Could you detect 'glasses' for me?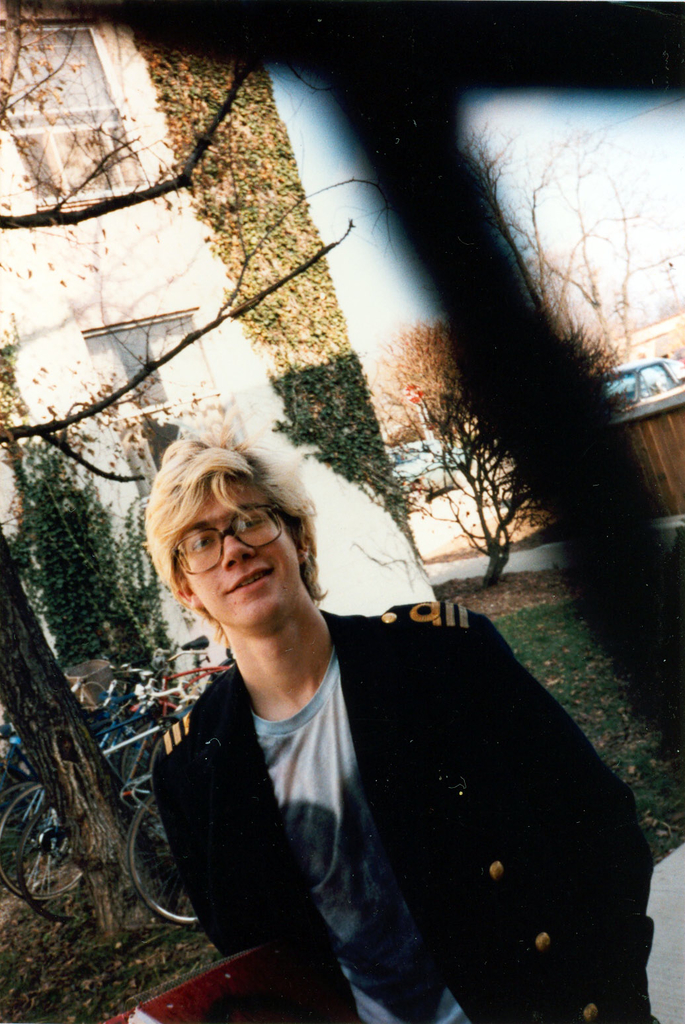
Detection result: crop(162, 505, 294, 582).
